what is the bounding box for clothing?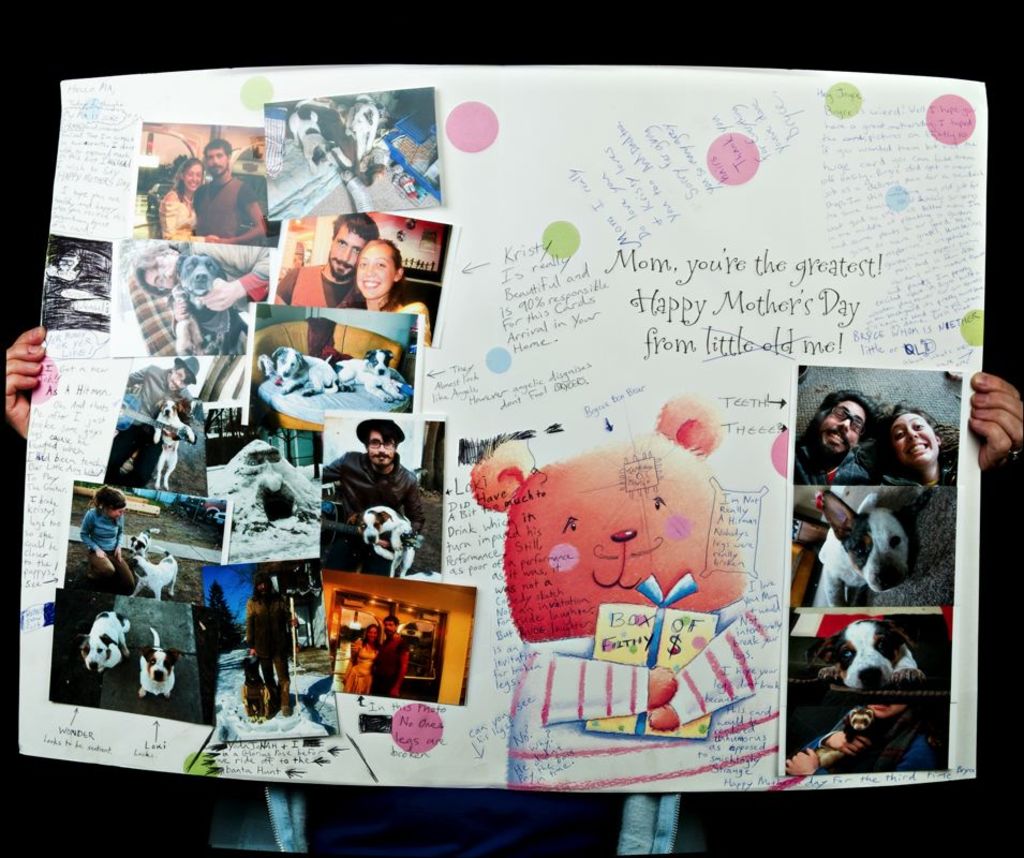
<bbox>77, 503, 136, 589</bbox>.
